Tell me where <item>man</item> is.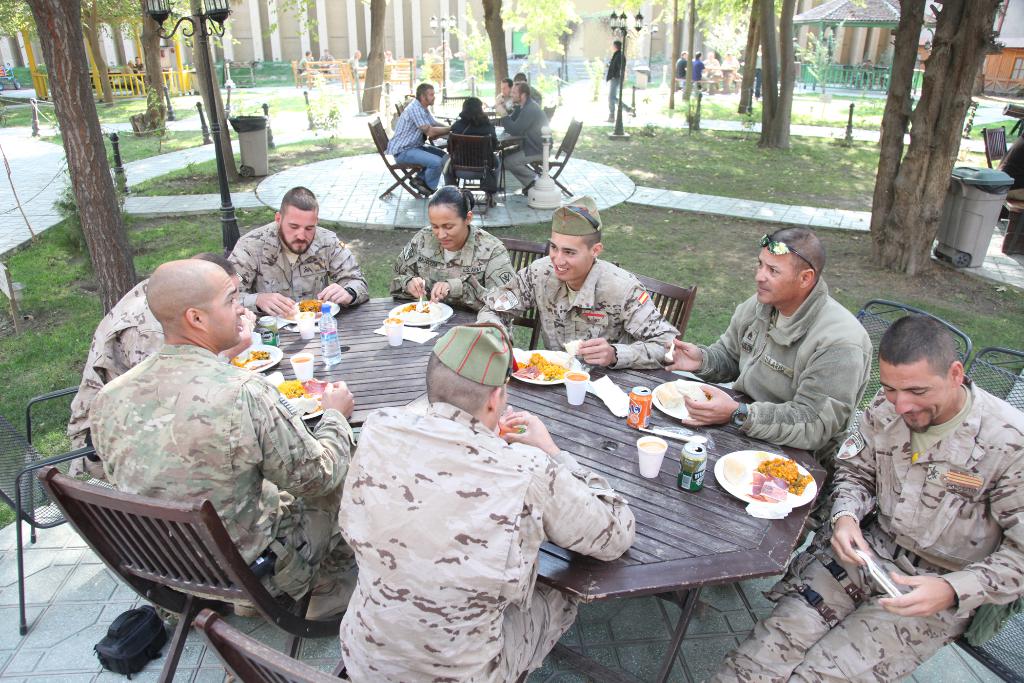
<item>man</item> is at {"left": 689, "top": 49, "right": 707, "bottom": 94}.
